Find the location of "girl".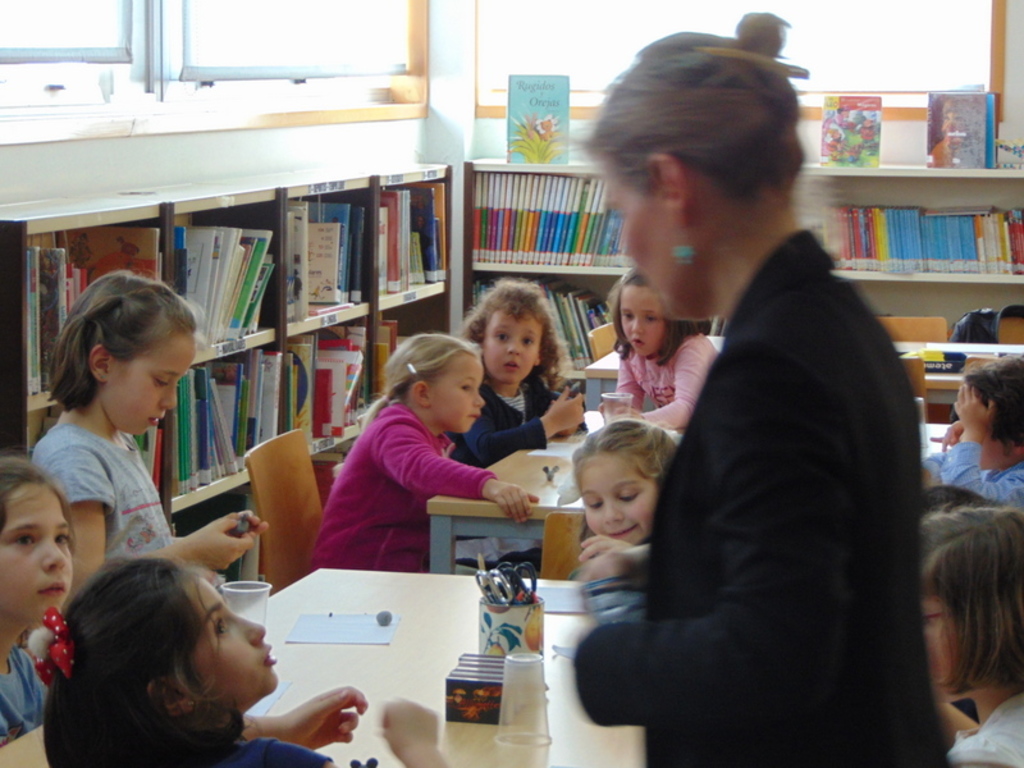
Location: [923, 351, 1023, 504].
